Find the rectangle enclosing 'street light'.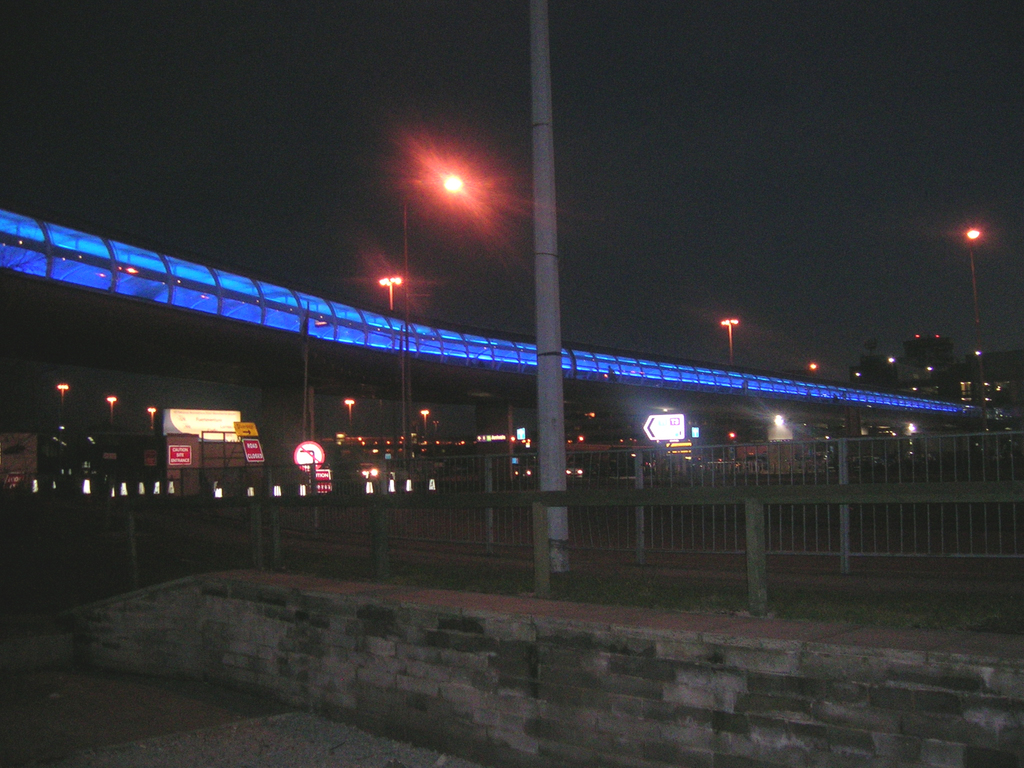
bbox=(339, 135, 522, 307).
